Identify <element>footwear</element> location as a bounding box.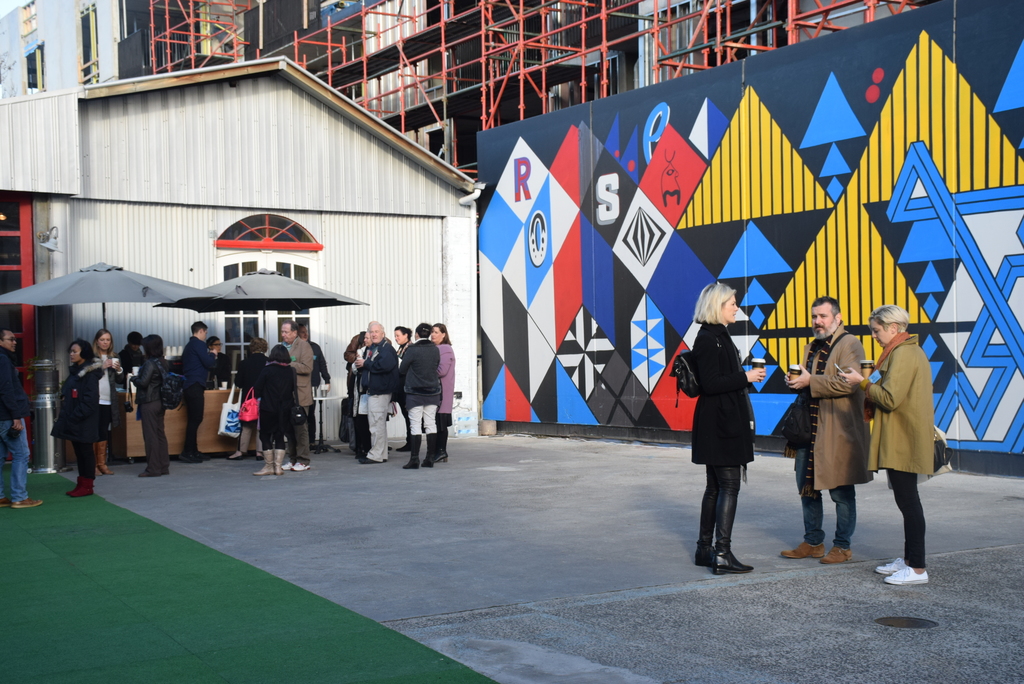
BBox(255, 455, 264, 463).
